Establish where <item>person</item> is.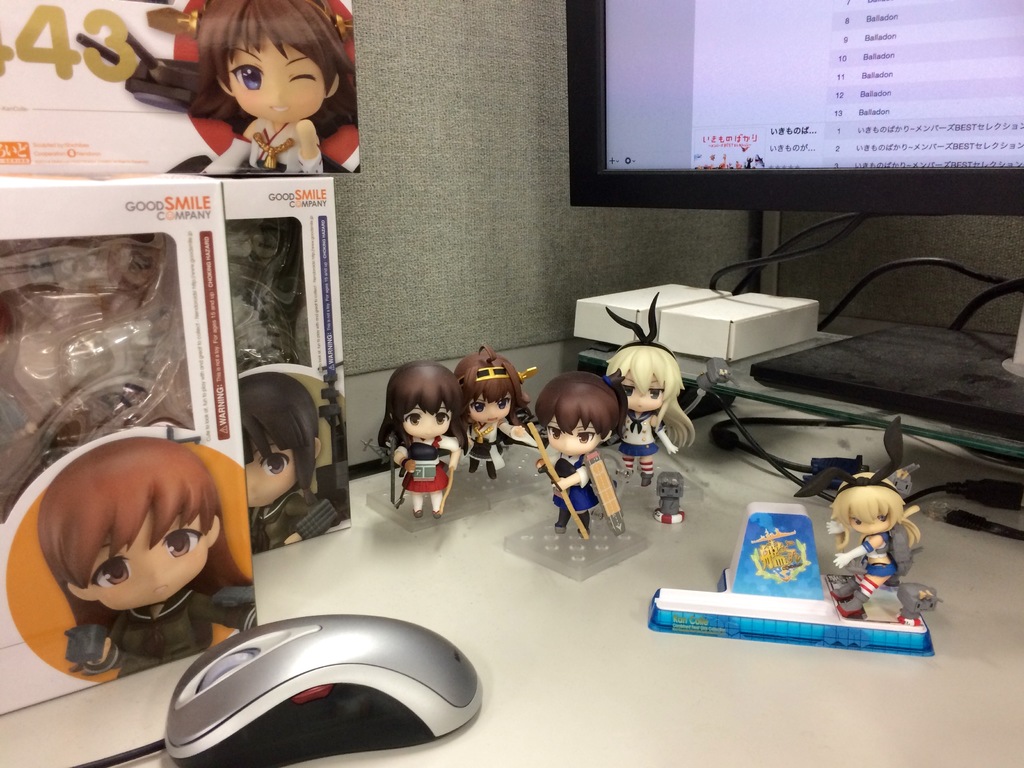
Established at {"left": 139, "top": 6, "right": 360, "bottom": 158}.
